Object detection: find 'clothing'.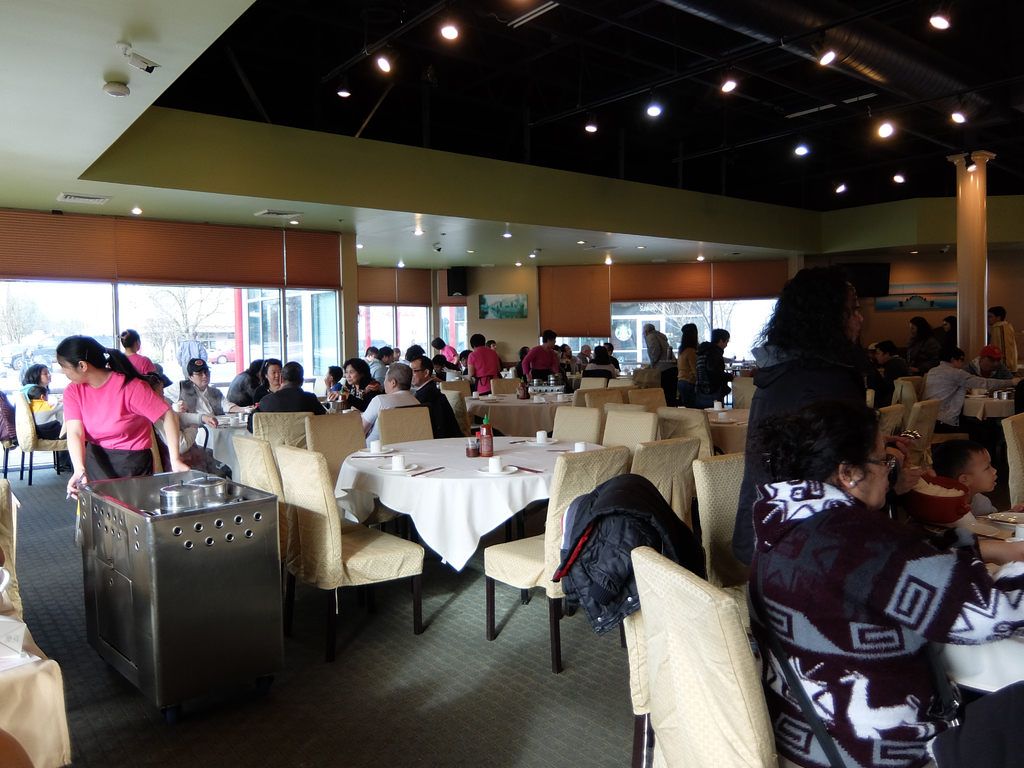
549/474/713/633.
